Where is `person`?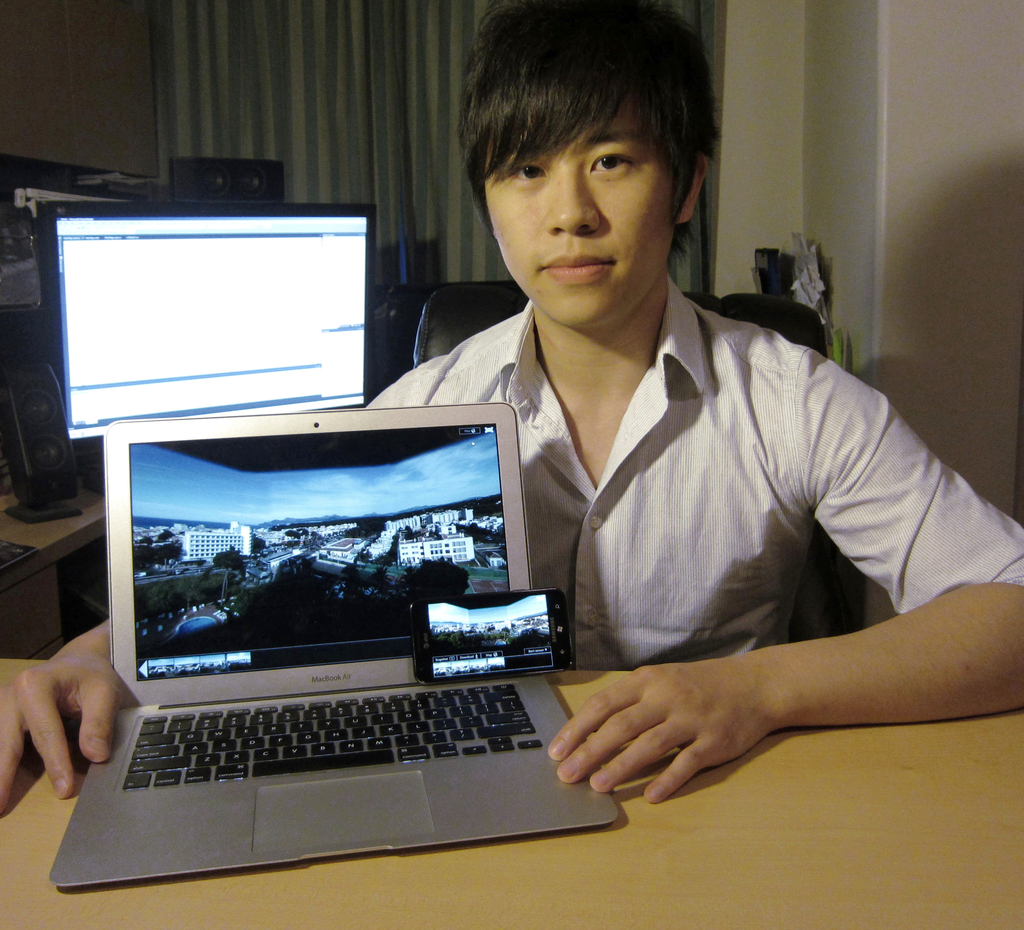
select_region(196, 76, 870, 878).
